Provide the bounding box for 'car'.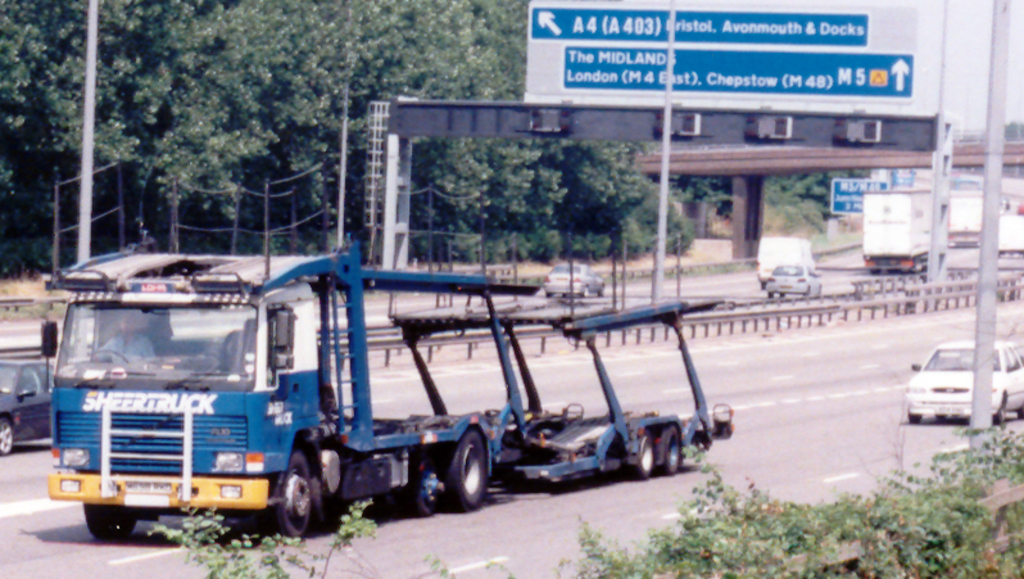
[542,262,607,297].
